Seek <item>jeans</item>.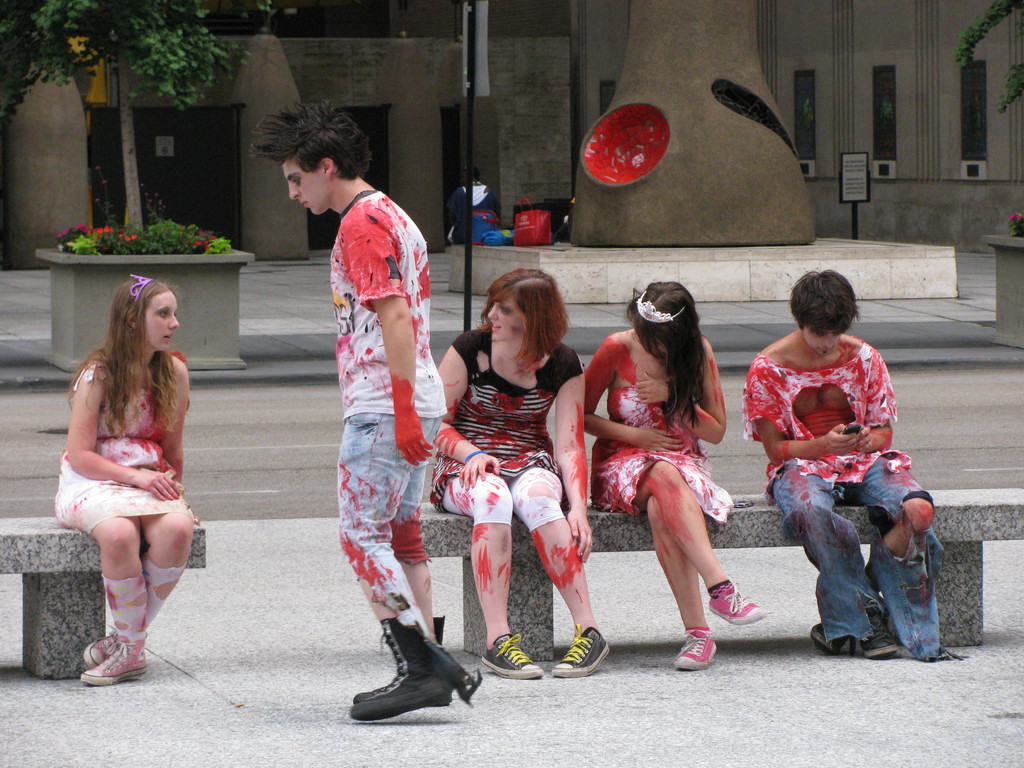
bbox(761, 468, 915, 653).
